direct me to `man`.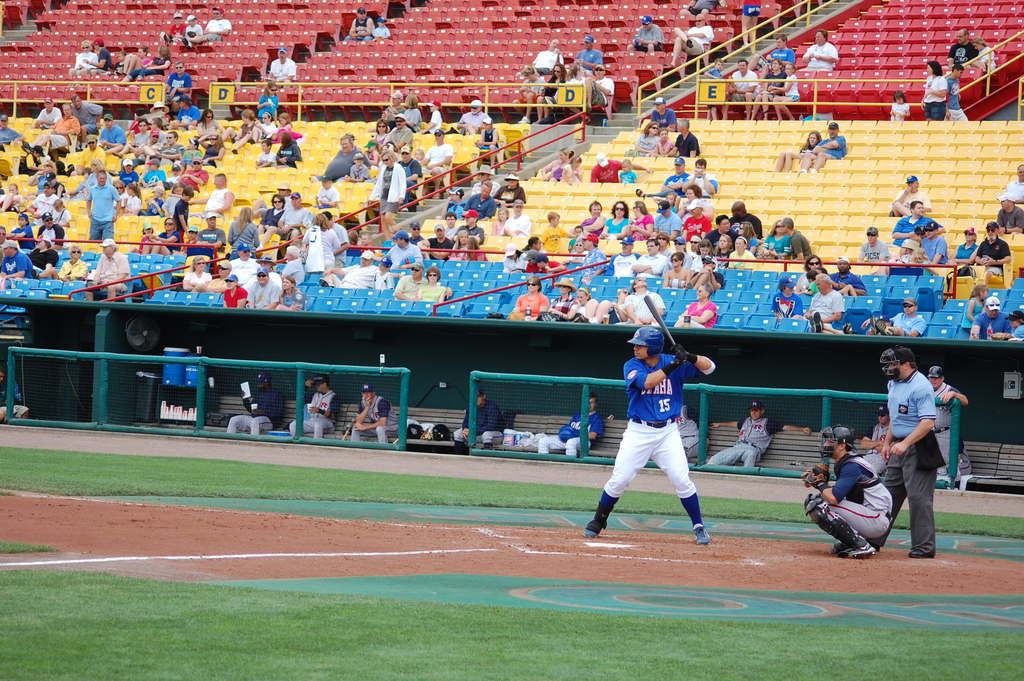
Direction: left=538, top=394, right=603, bottom=466.
